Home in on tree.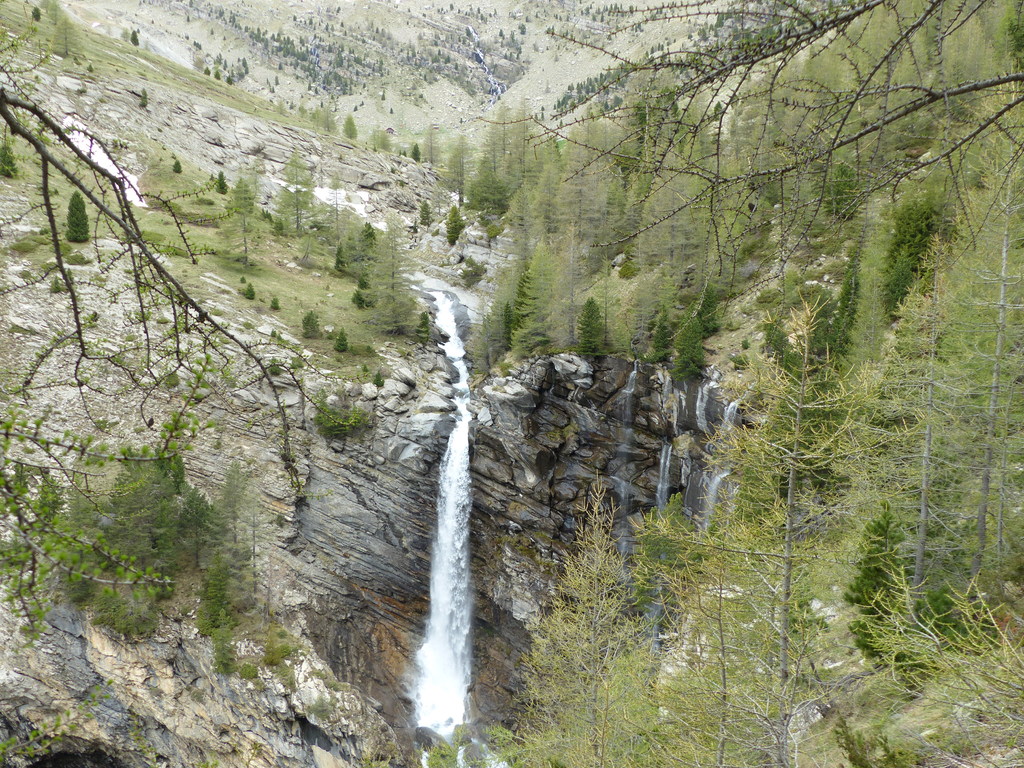
Homed in at bbox(414, 203, 430, 237).
